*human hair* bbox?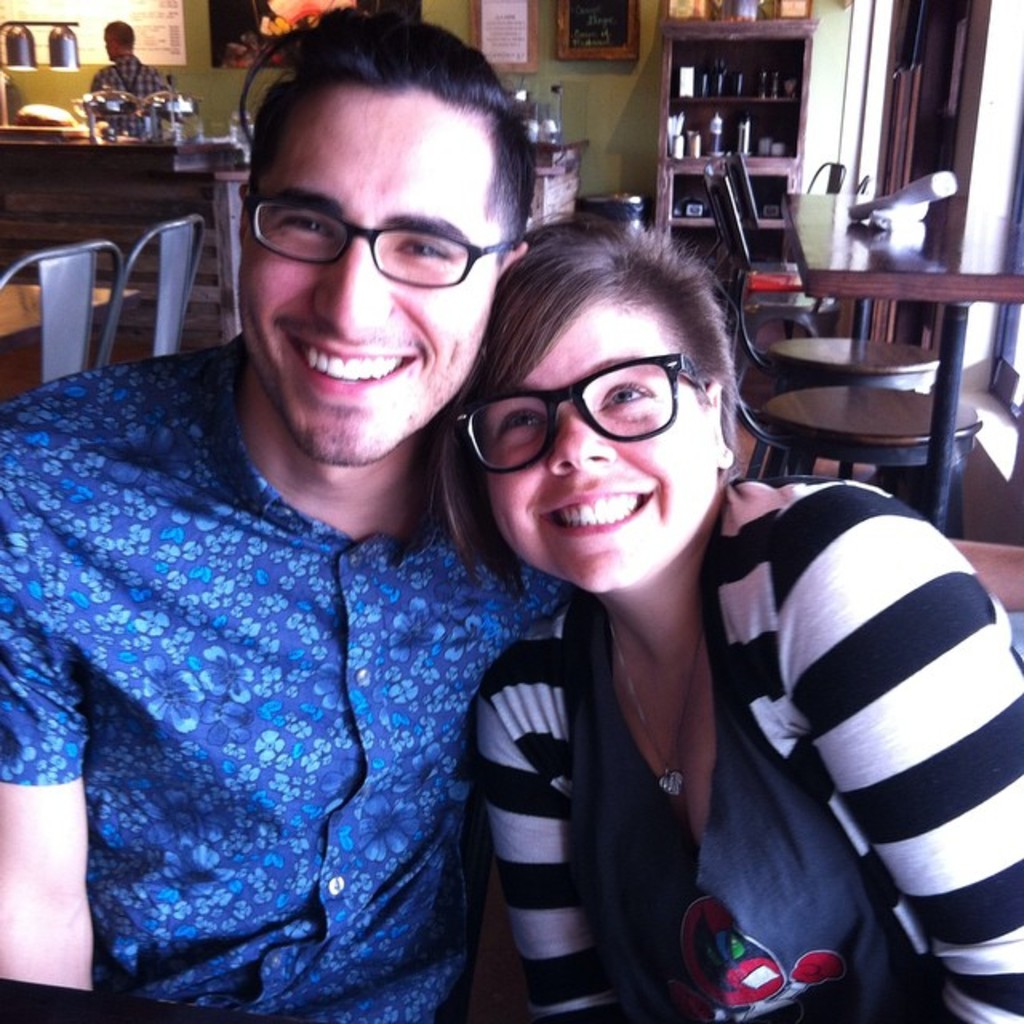
box=[234, 21, 547, 256]
